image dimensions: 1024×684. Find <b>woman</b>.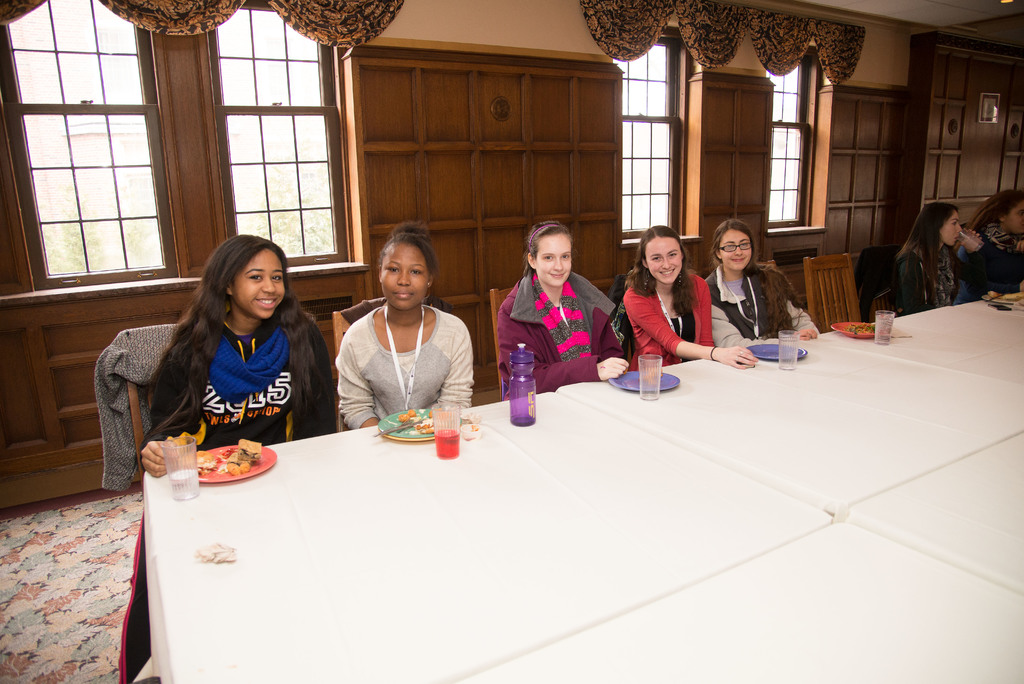
[955, 190, 1023, 302].
